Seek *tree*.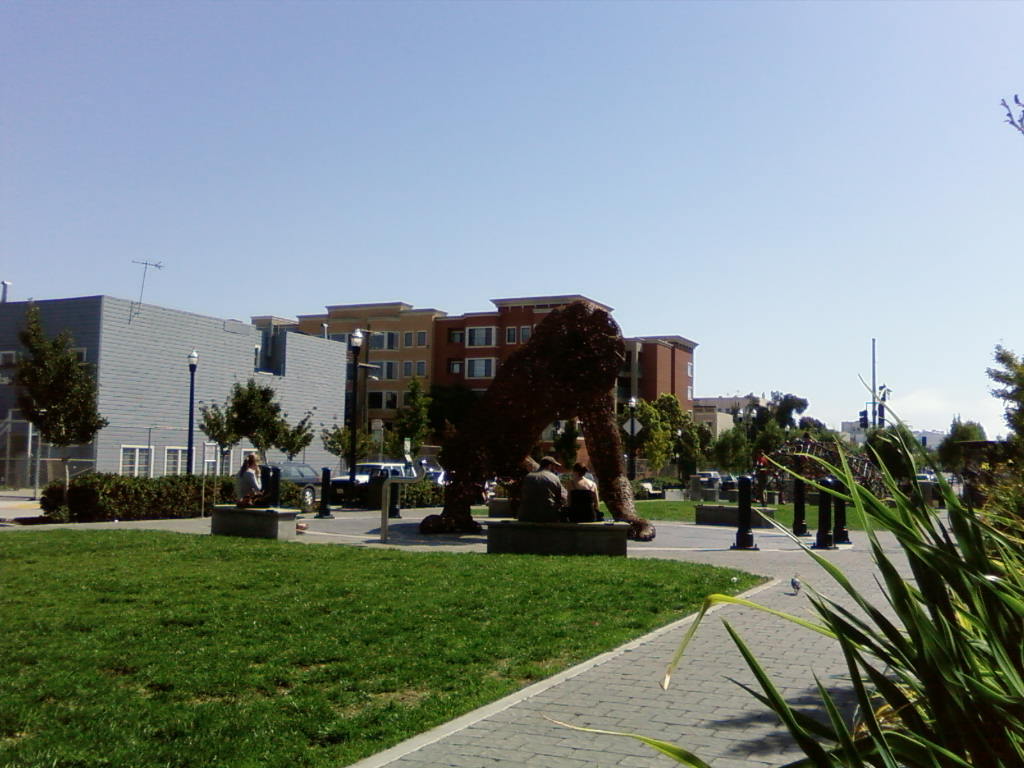
<box>197,382,318,471</box>.
